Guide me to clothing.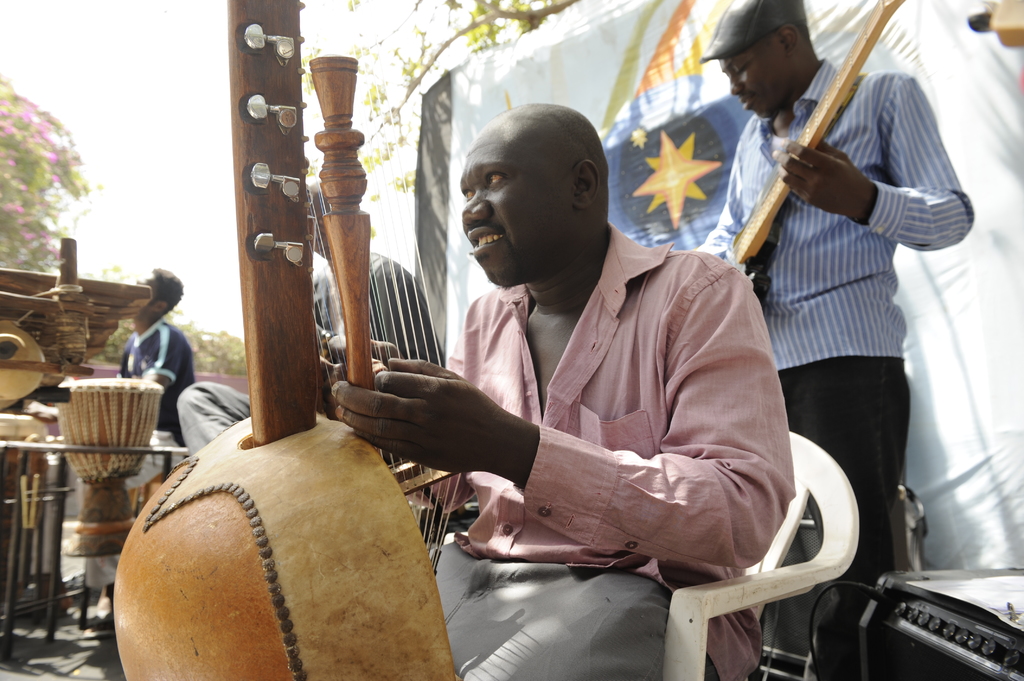
Guidance: {"left": 712, "top": 60, "right": 984, "bottom": 335}.
